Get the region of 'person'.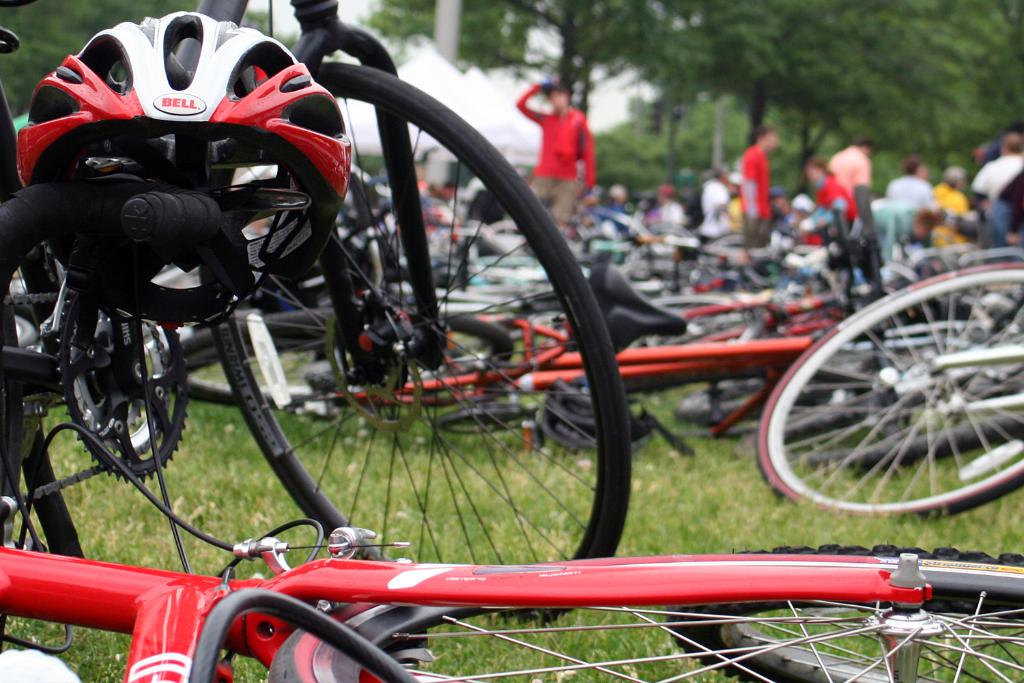
{"left": 518, "top": 74, "right": 597, "bottom": 236}.
